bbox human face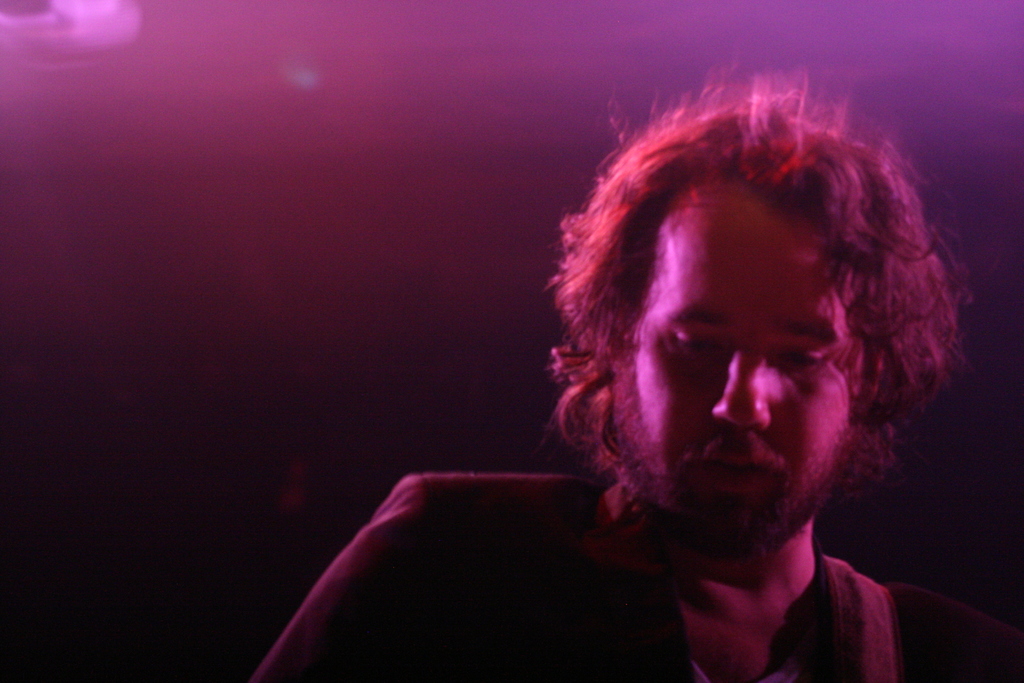
region(619, 172, 874, 573)
